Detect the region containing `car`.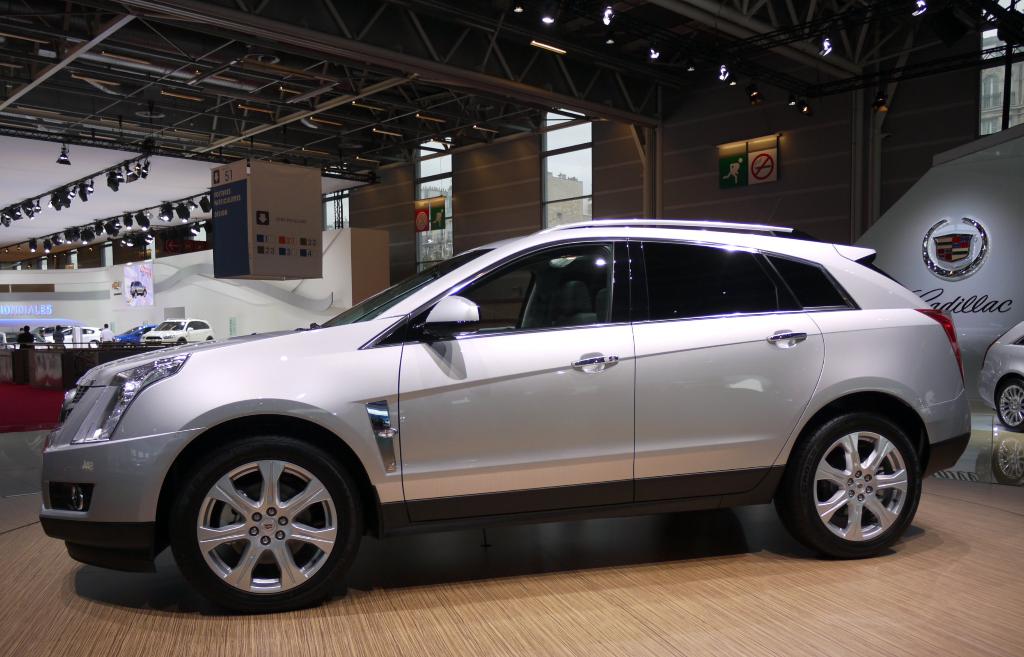
<region>143, 315, 215, 350</region>.
